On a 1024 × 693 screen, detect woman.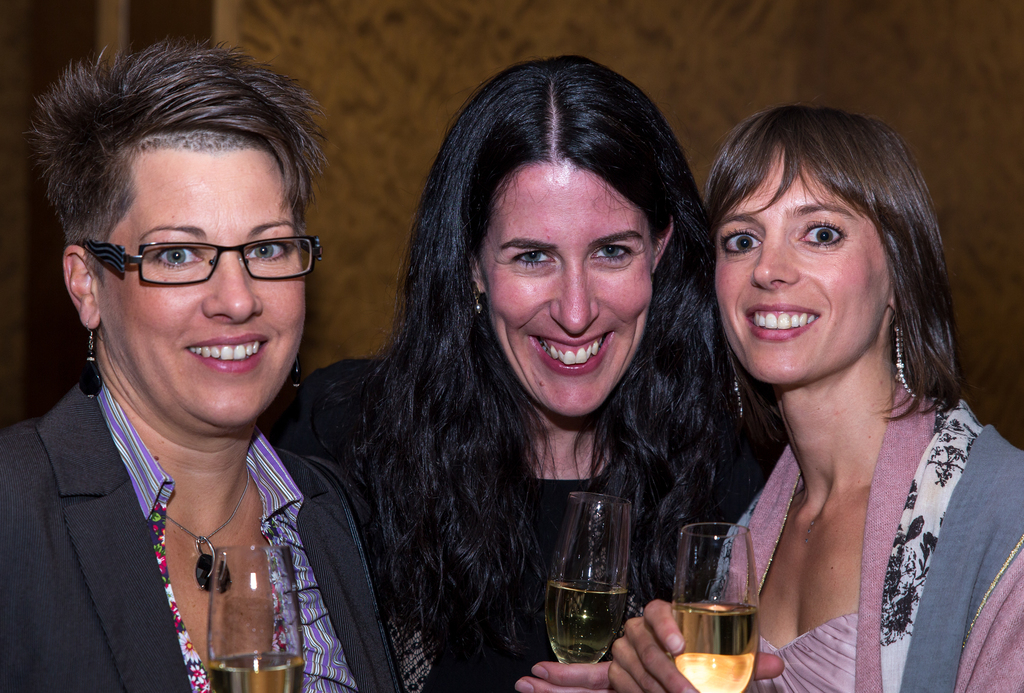
<box>0,40,404,692</box>.
